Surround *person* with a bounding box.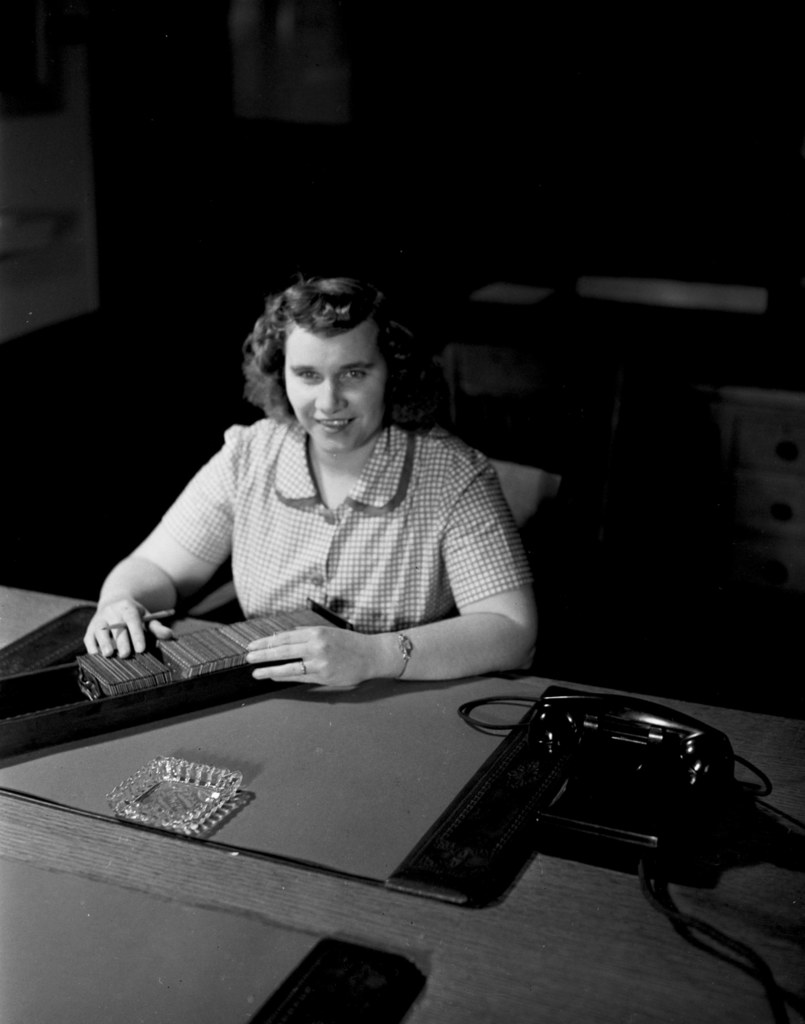
{"x1": 81, "y1": 280, "x2": 512, "y2": 714}.
